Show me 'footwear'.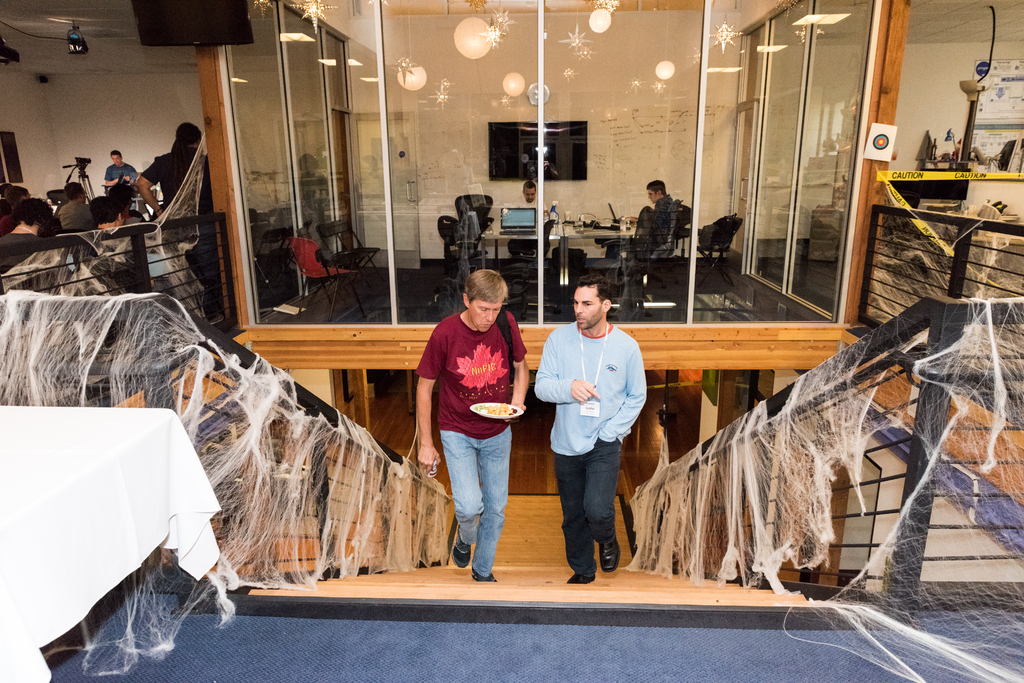
'footwear' is here: detection(601, 533, 620, 576).
